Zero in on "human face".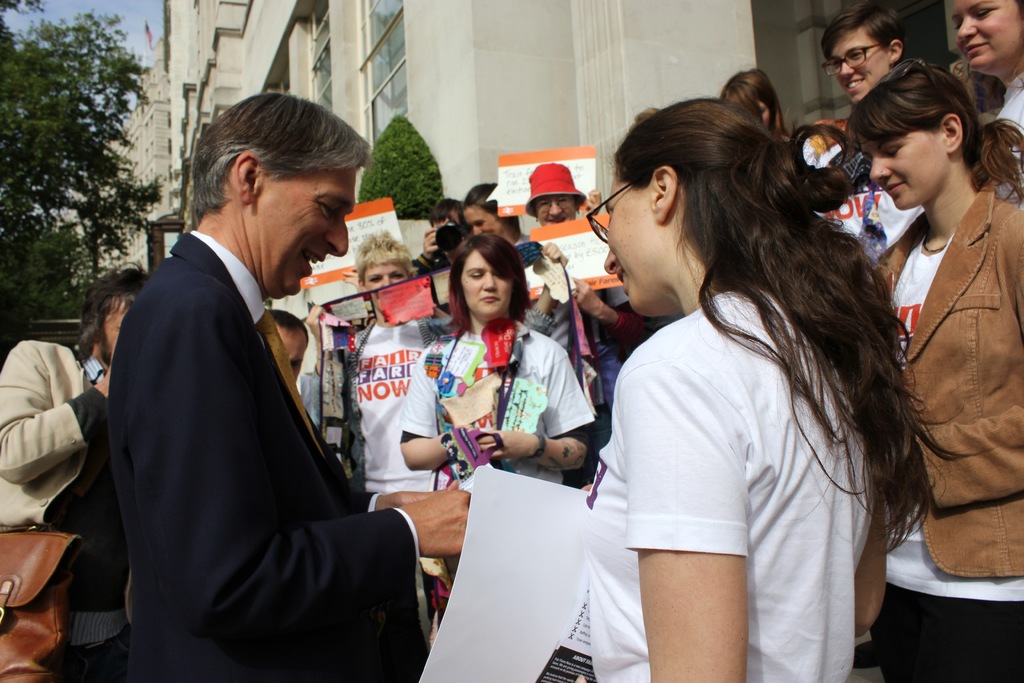
Zeroed in: bbox=(257, 162, 355, 291).
